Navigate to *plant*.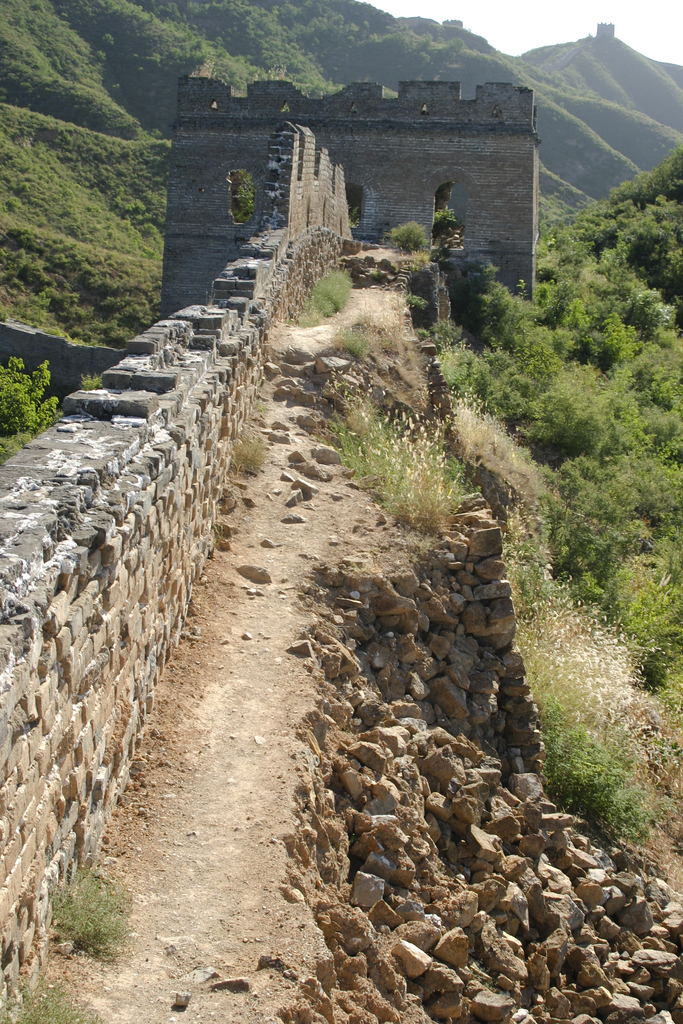
Navigation target: <region>427, 205, 453, 231</region>.
